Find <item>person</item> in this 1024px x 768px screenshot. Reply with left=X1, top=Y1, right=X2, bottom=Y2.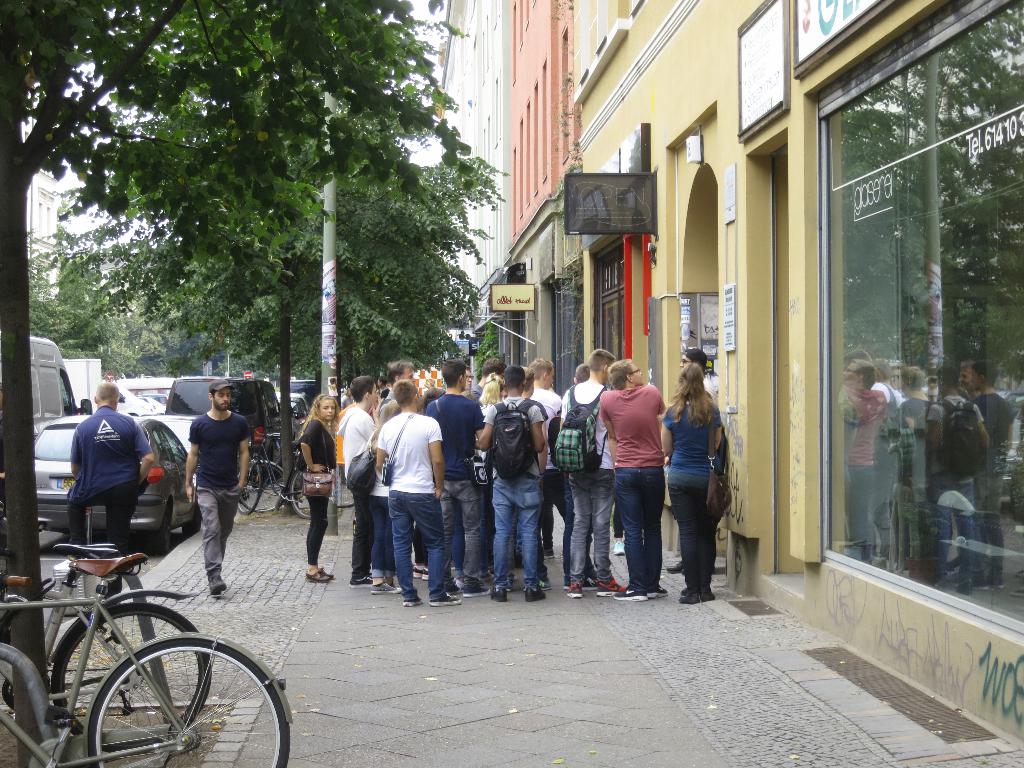
left=298, top=380, right=340, bottom=580.
